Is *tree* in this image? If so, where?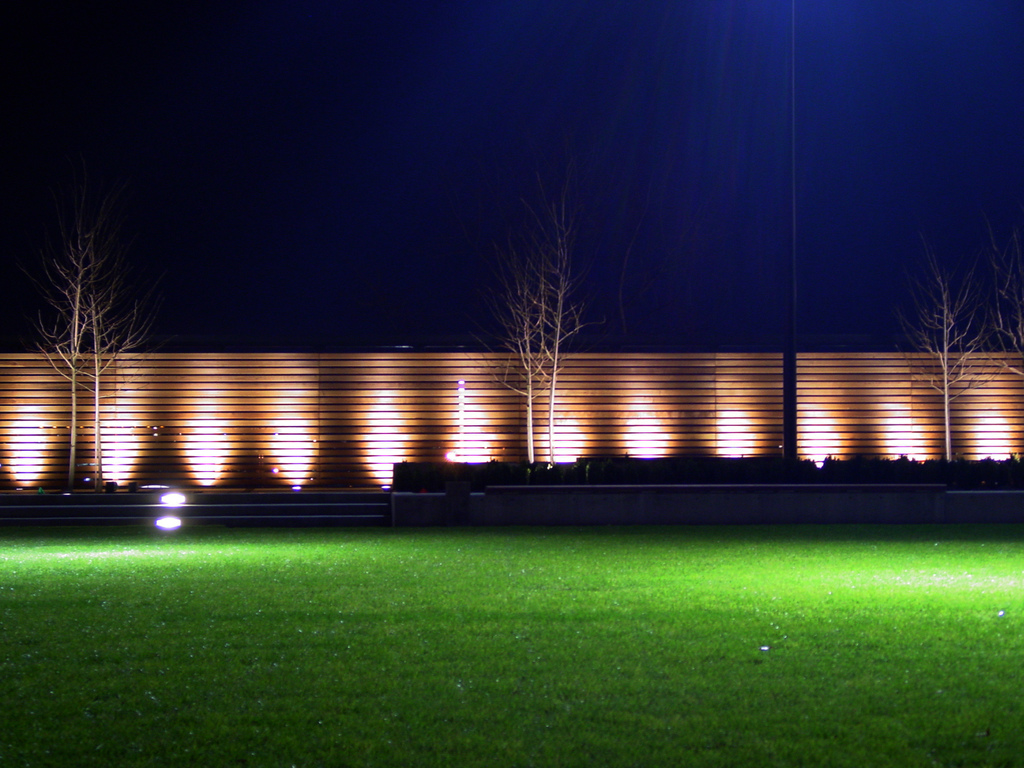
Yes, at select_region(986, 244, 1023, 384).
